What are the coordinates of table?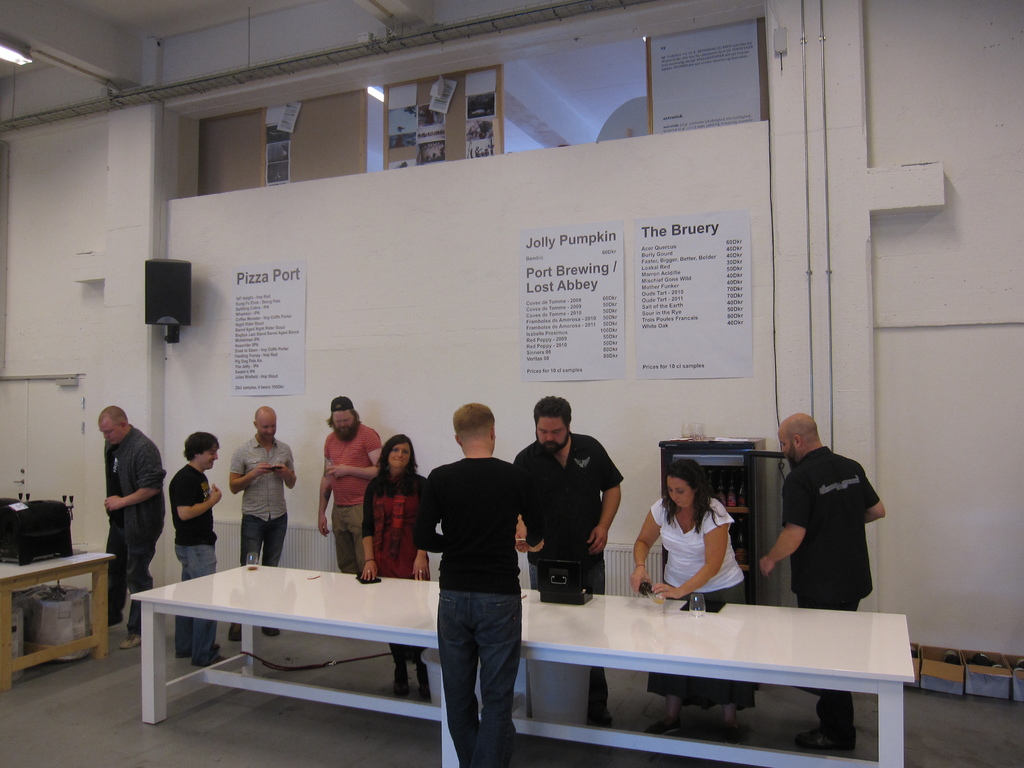
[509, 573, 926, 767].
